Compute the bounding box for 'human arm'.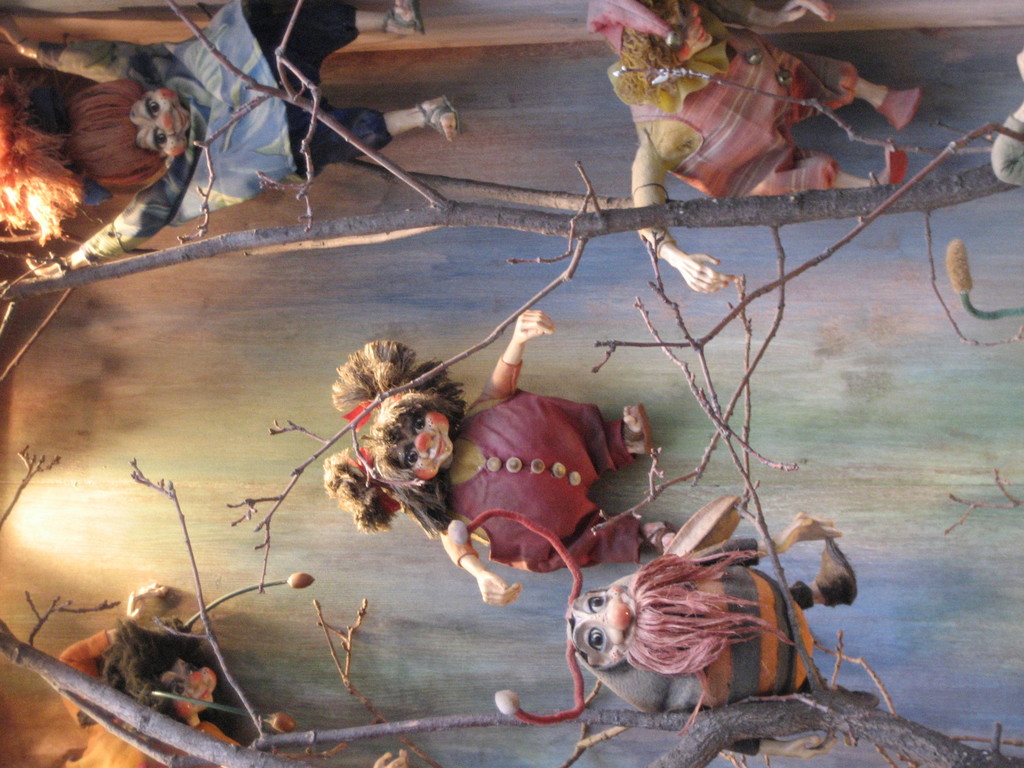
x1=632, y1=134, x2=738, y2=295.
